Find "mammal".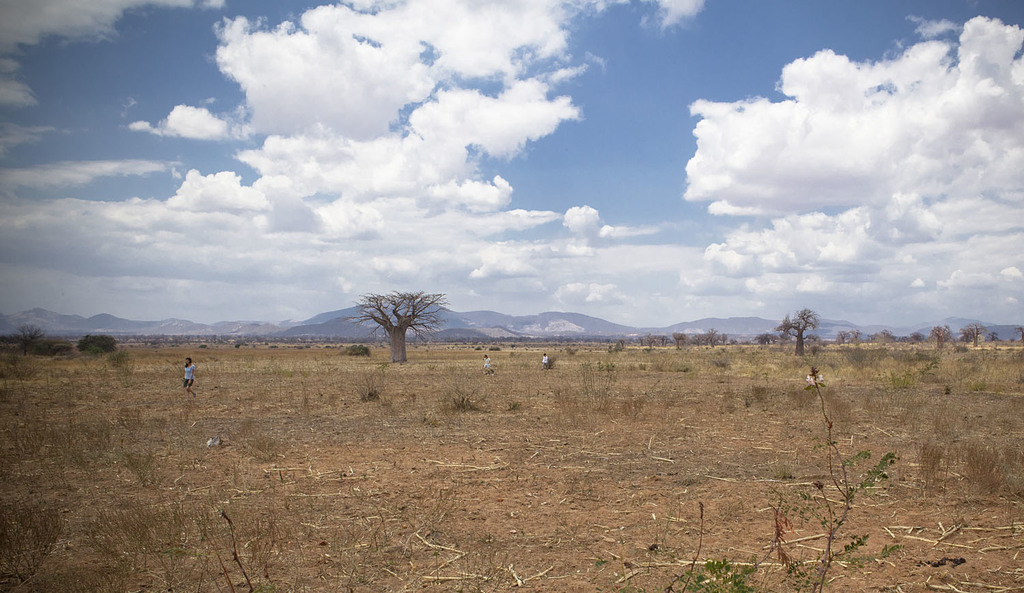
bbox(481, 355, 493, 372).
